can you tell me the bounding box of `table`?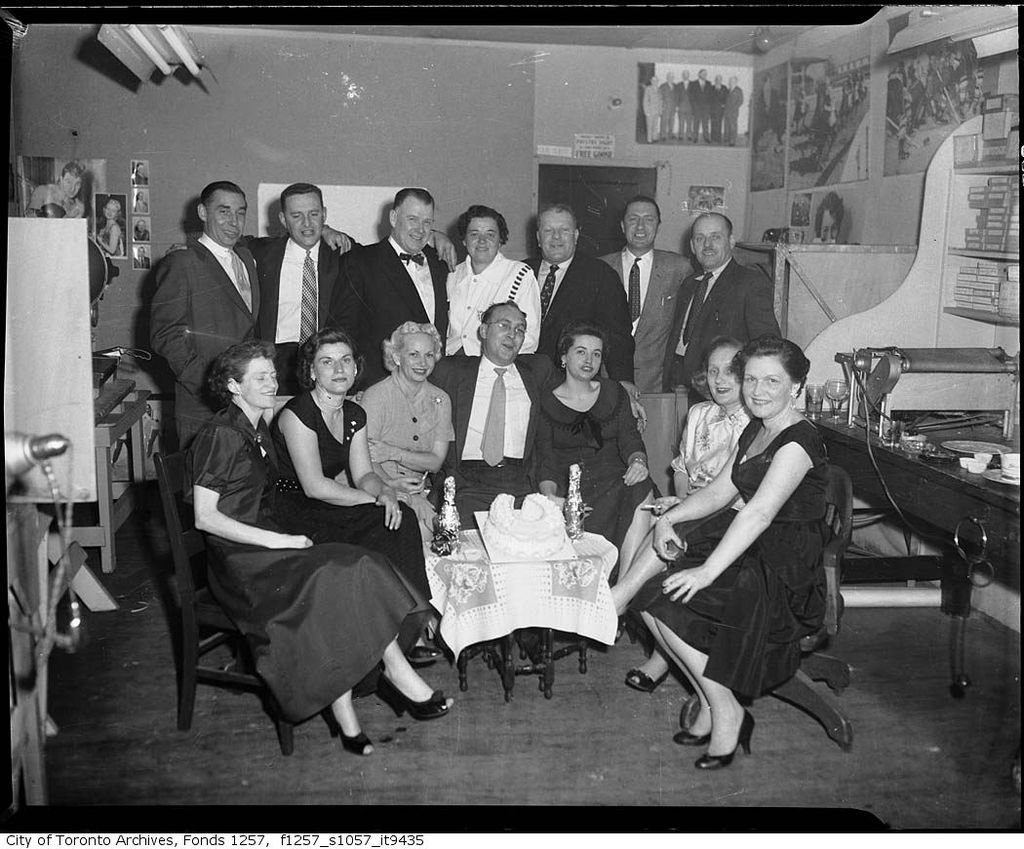
<box>814,398,1023,708</box>.
